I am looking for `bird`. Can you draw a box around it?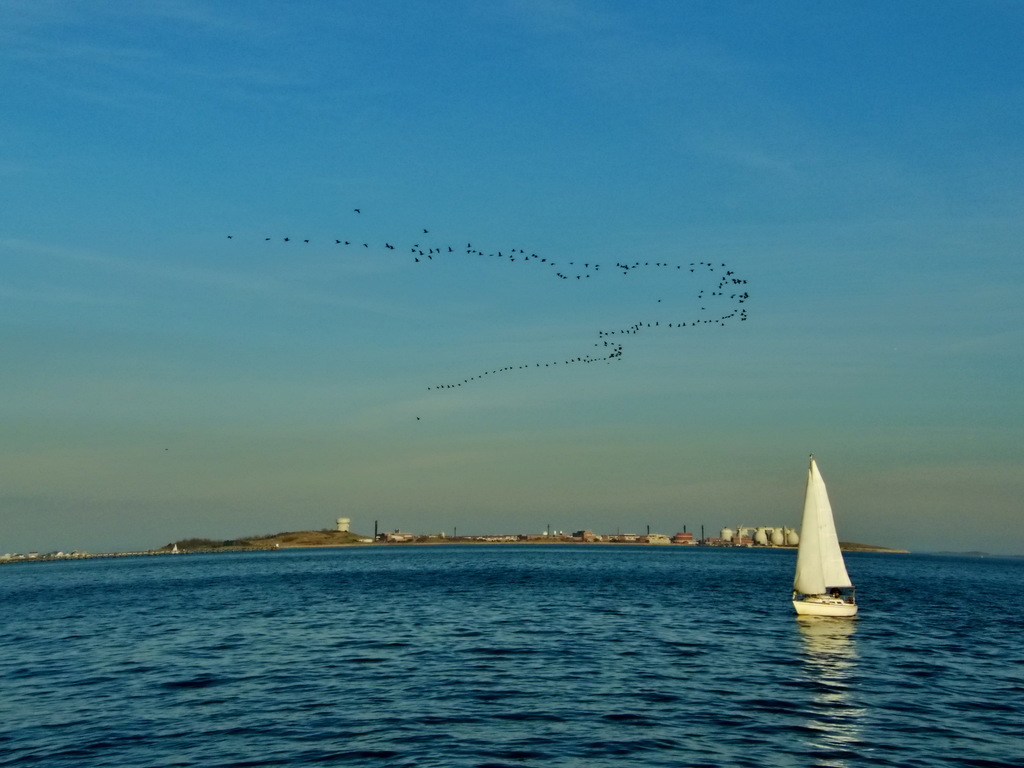
Sure, the bounding box is l=287, t=238, r=289, b=241.
